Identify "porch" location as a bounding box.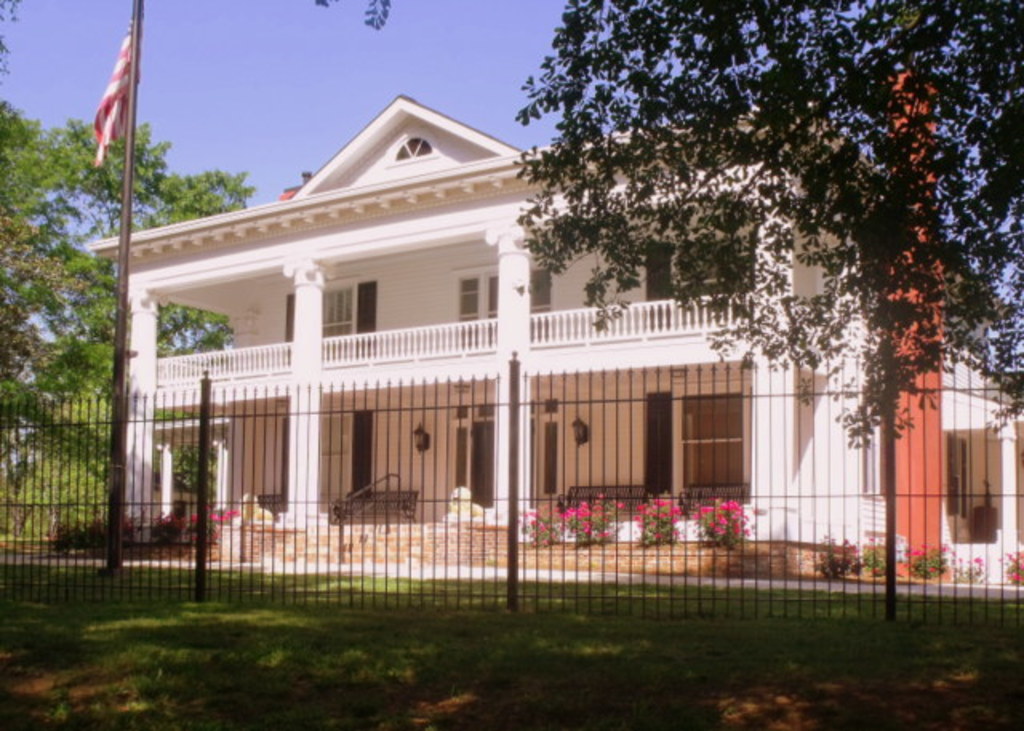
pyautogui.locateOnScreen(120, 507, 672, 565).
